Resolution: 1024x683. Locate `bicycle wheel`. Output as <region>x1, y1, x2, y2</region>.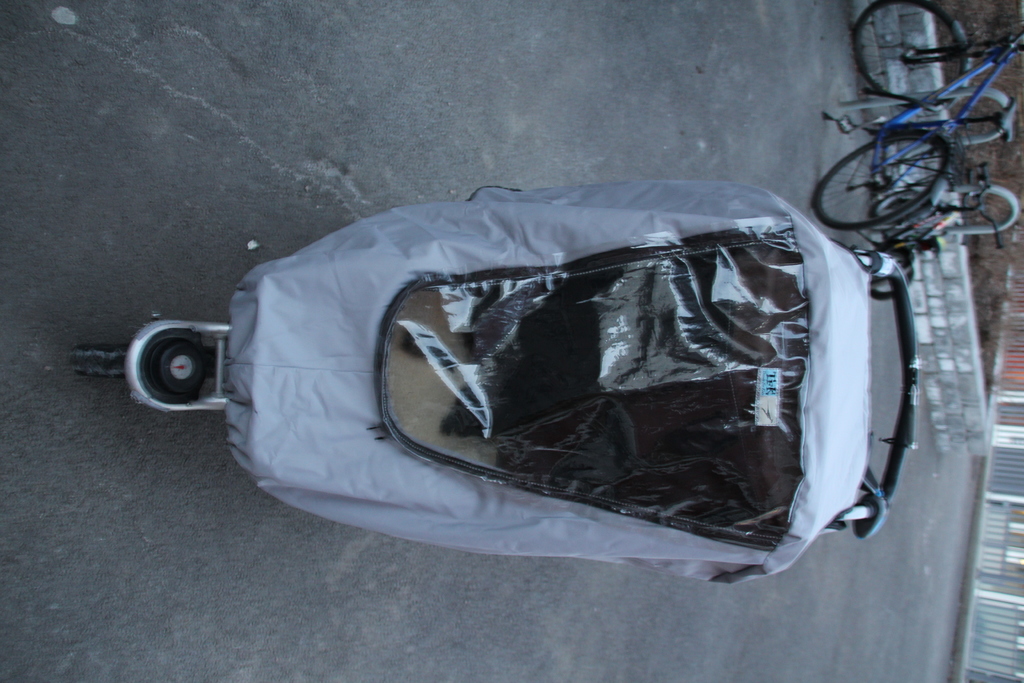
<region>854, 0, 967, 110</region>.
